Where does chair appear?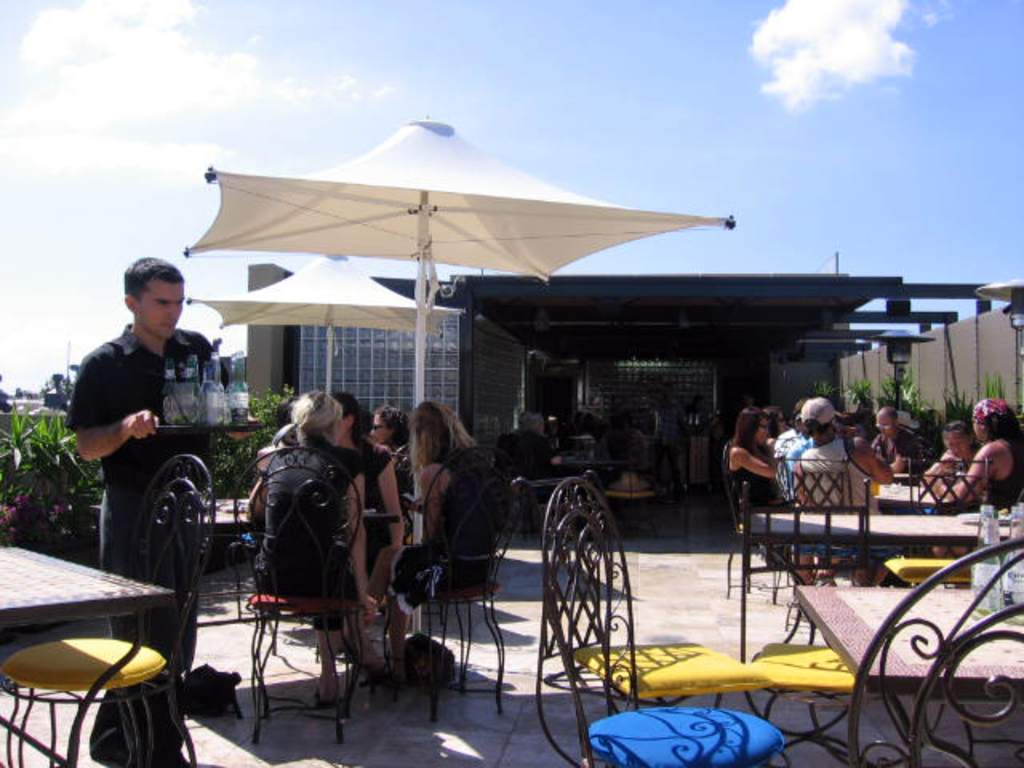
Appears at {"left": 542, "top": 474, "right": 770, "bottom": 766}.
